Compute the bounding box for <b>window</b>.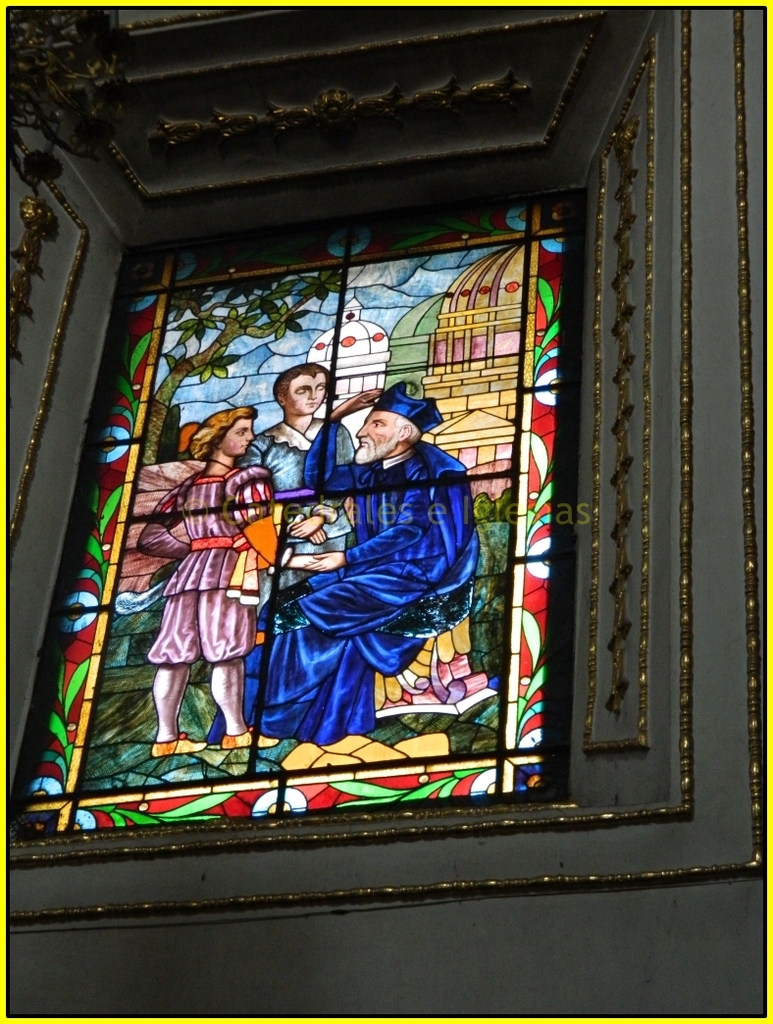
l=10, t=181, r=594, b=857.
